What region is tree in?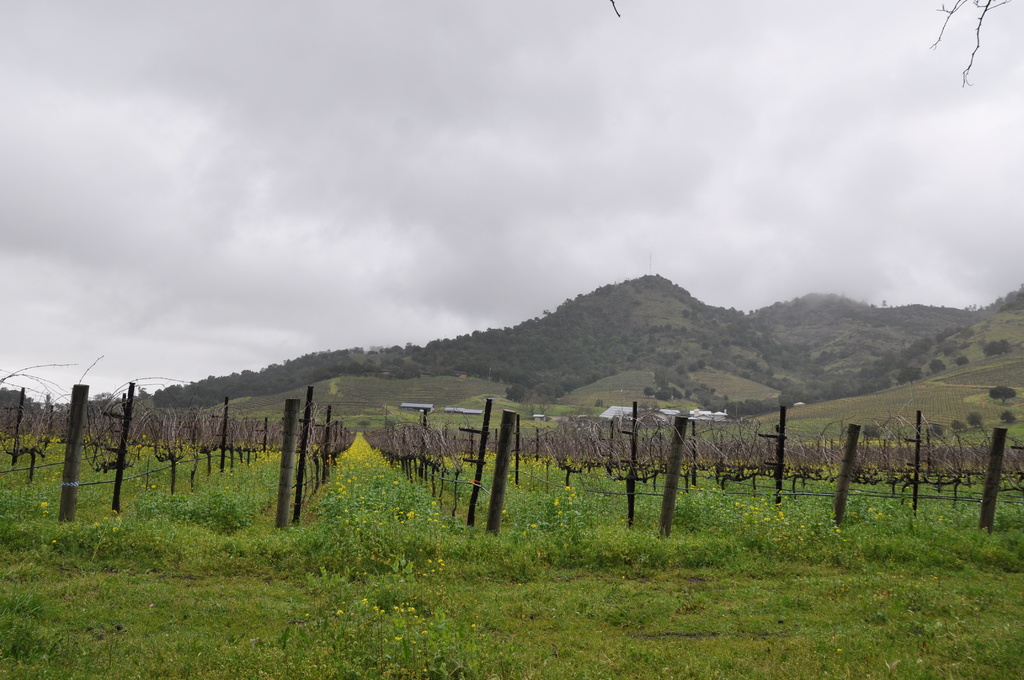
(x1=964, y1=419, x2=979, y2=425).
